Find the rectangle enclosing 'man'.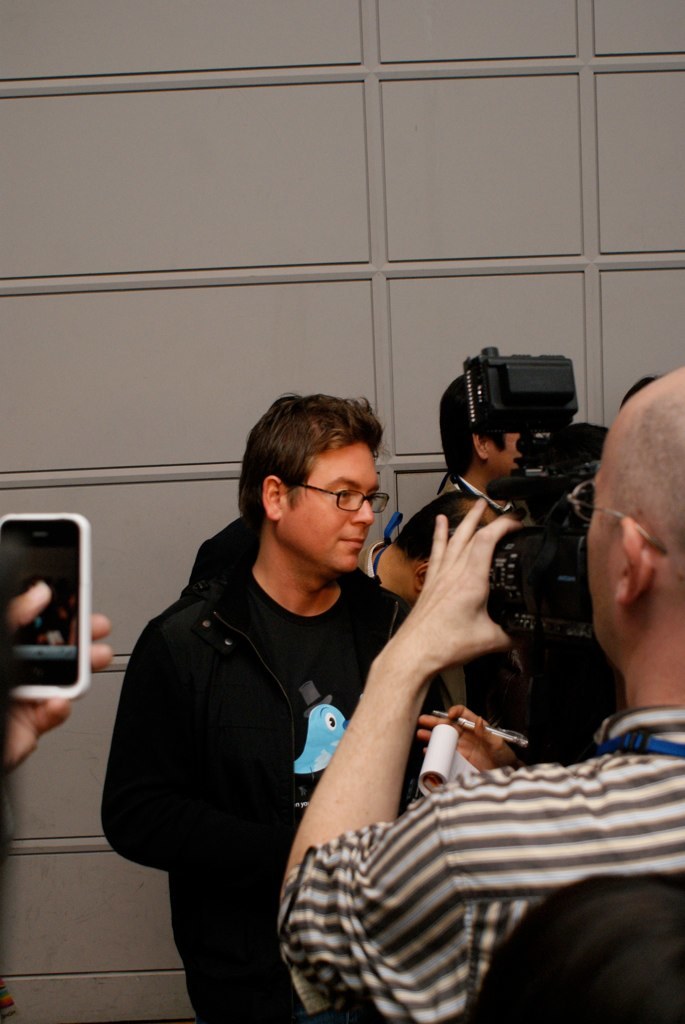
(272,367,684,1023).
